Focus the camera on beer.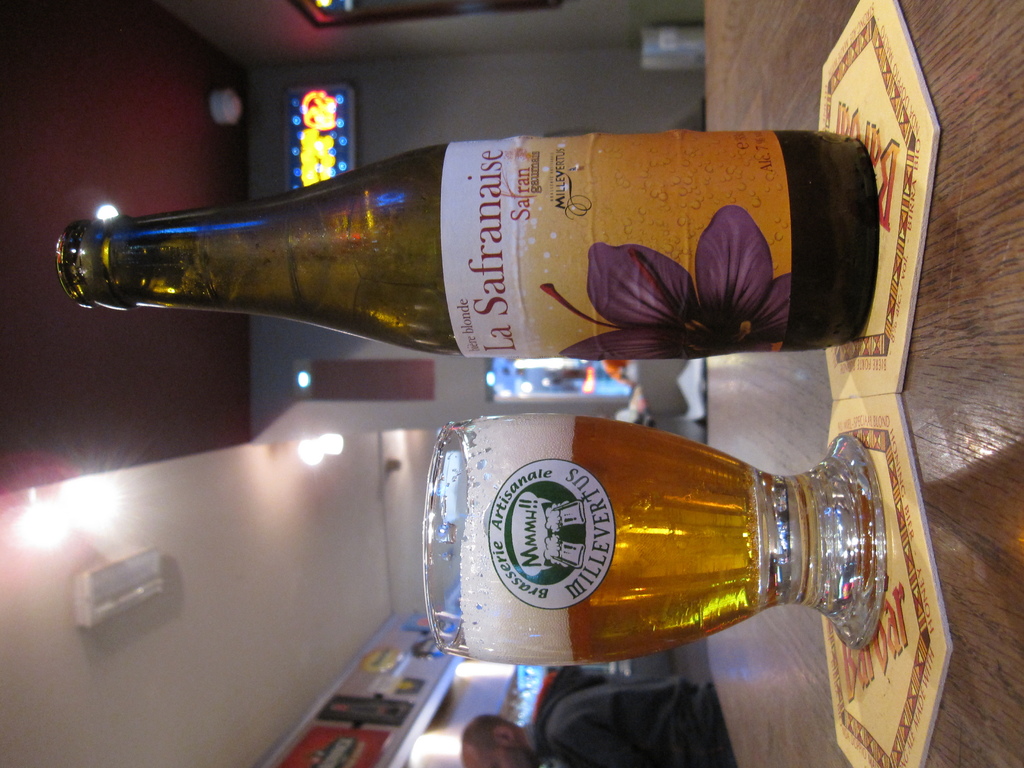
Focus region: x1=461, y1=420, x2=779, y2=665.
